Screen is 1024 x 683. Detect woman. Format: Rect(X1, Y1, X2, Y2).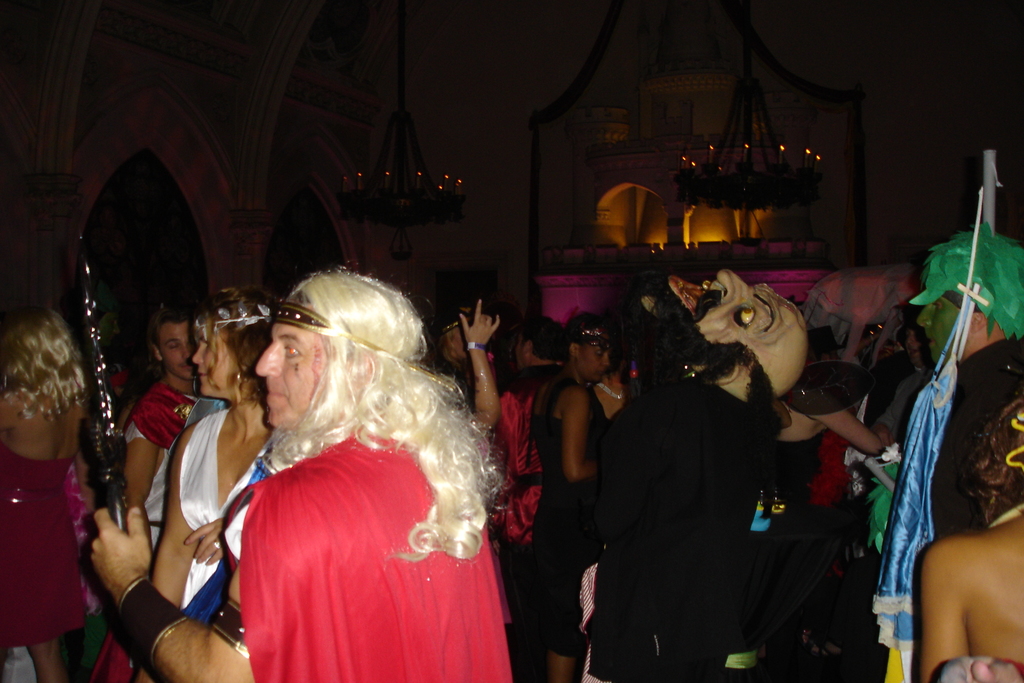
Rect(916, 390, 1023, 682).
